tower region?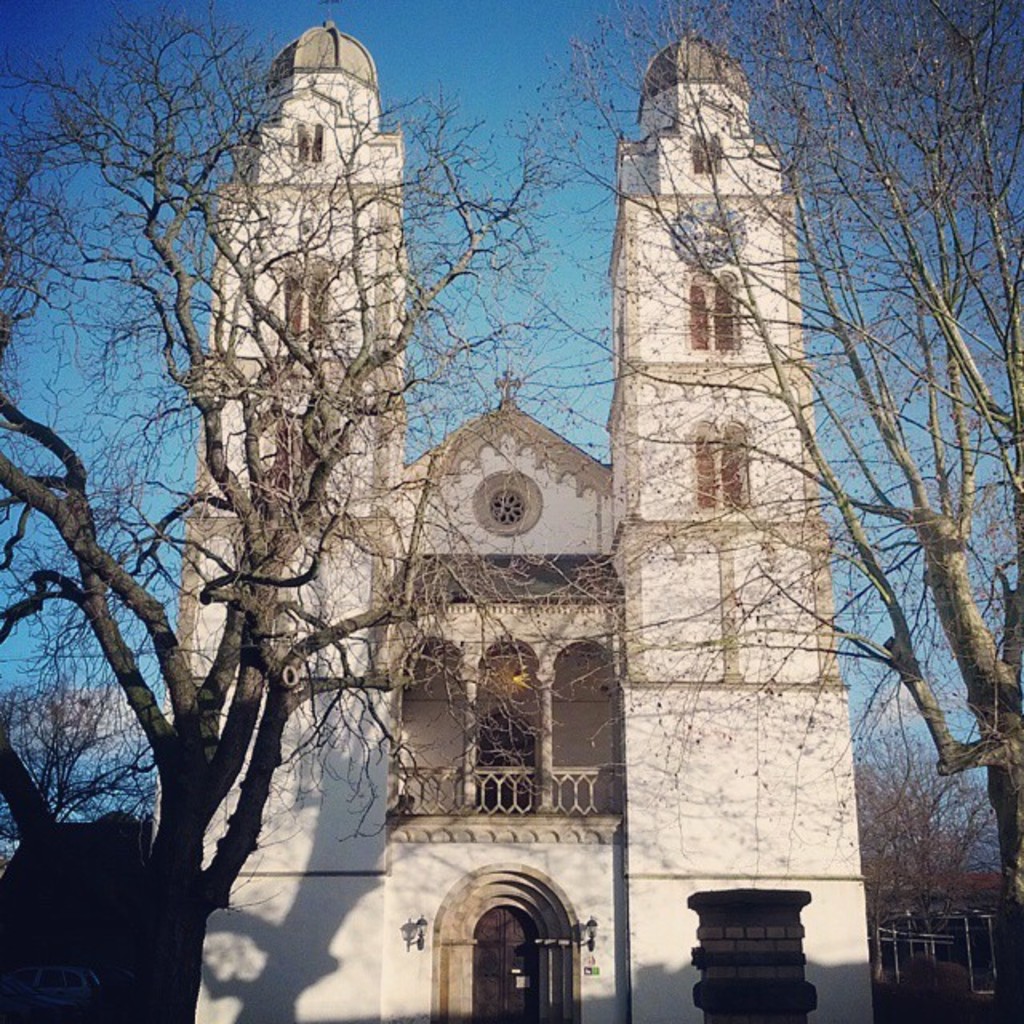
detection(600, 27, 880, 1022)
